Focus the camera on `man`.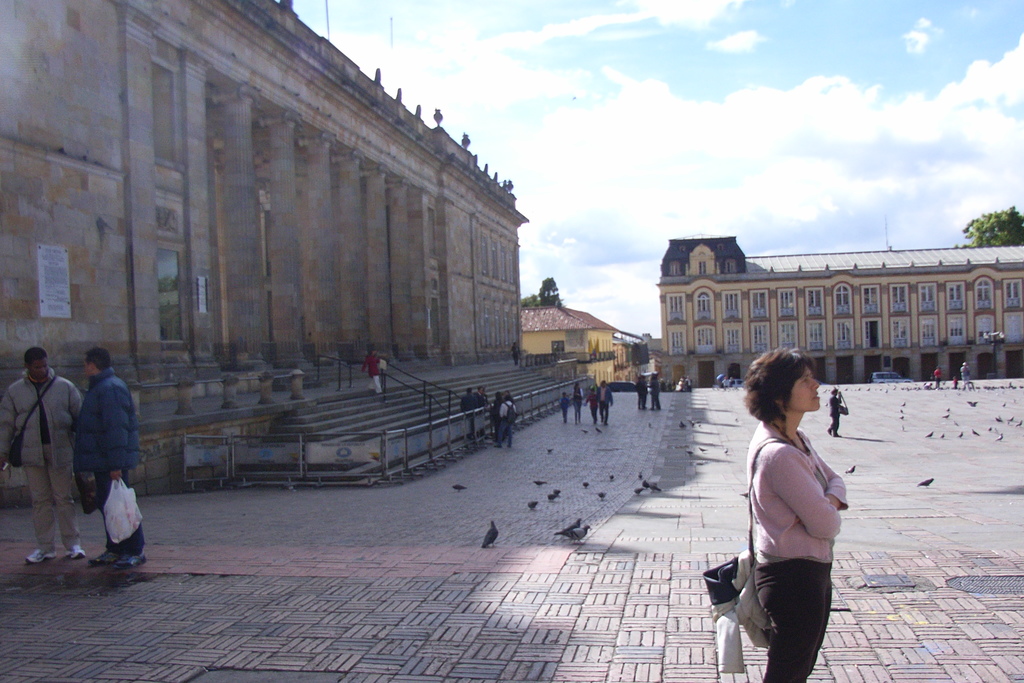
Focus region: box=[0, 347, 79, 566].
